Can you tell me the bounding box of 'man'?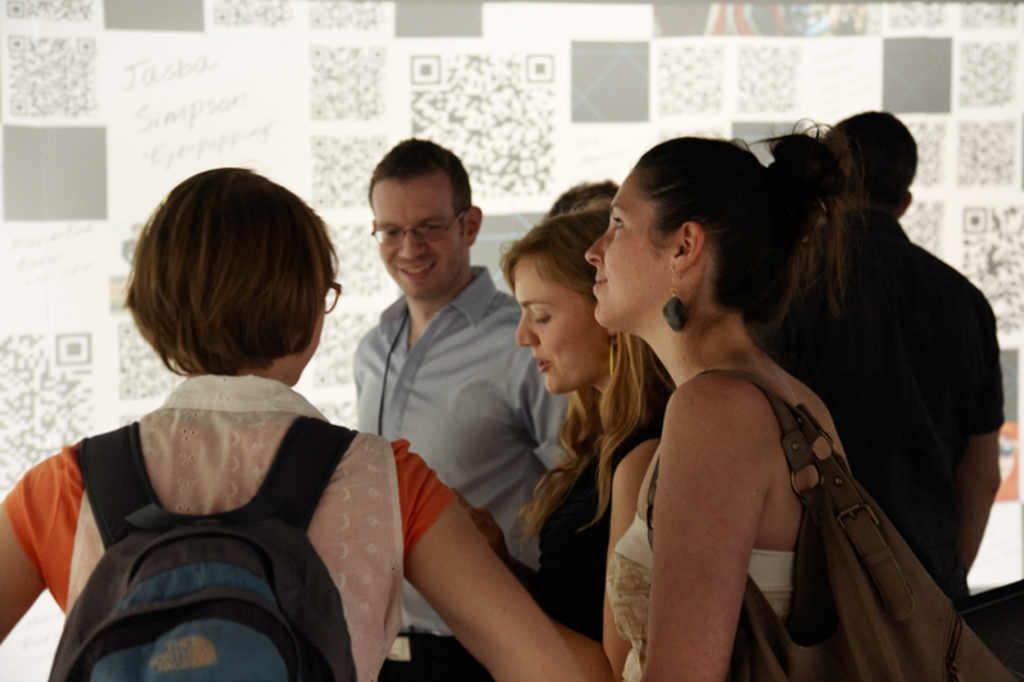
x1=773, y1=114, x2=1005, y2=618.
